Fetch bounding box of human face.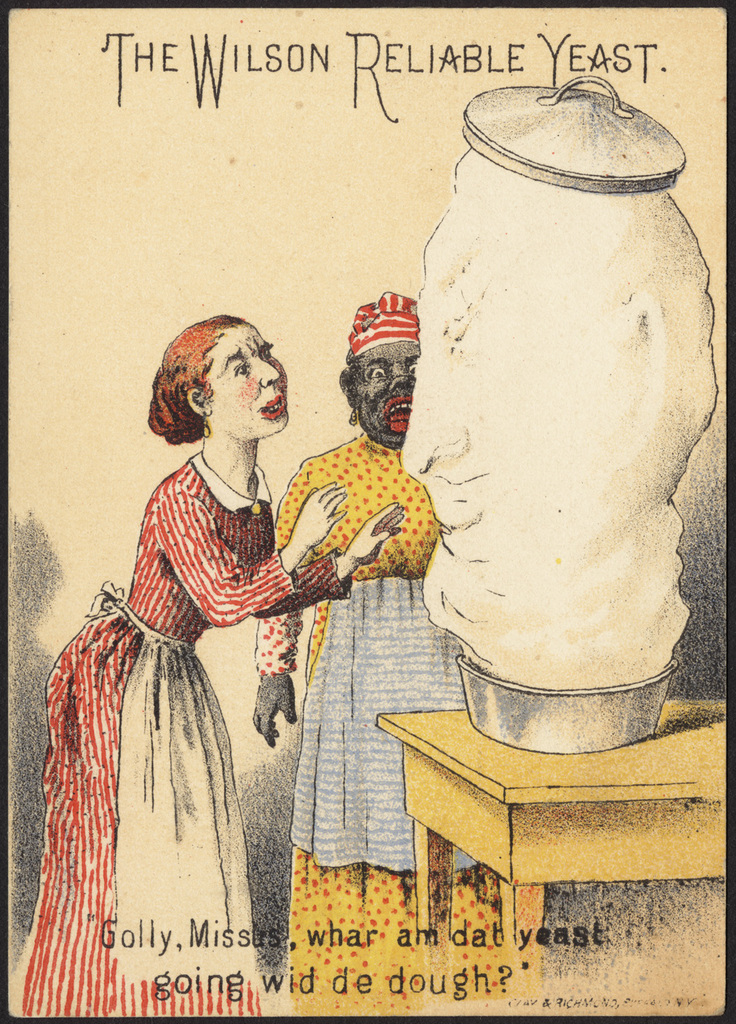
Bbox: {"x1": 346, "y1": 345, "x2": 413, "y2": 449}.
